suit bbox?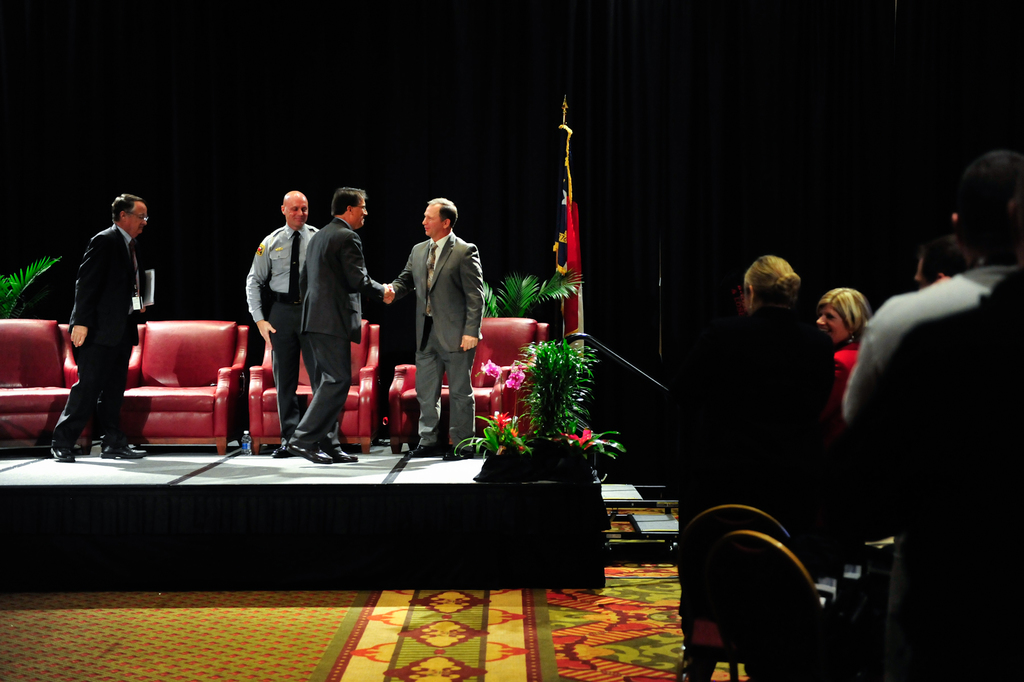
399,235,486,446
